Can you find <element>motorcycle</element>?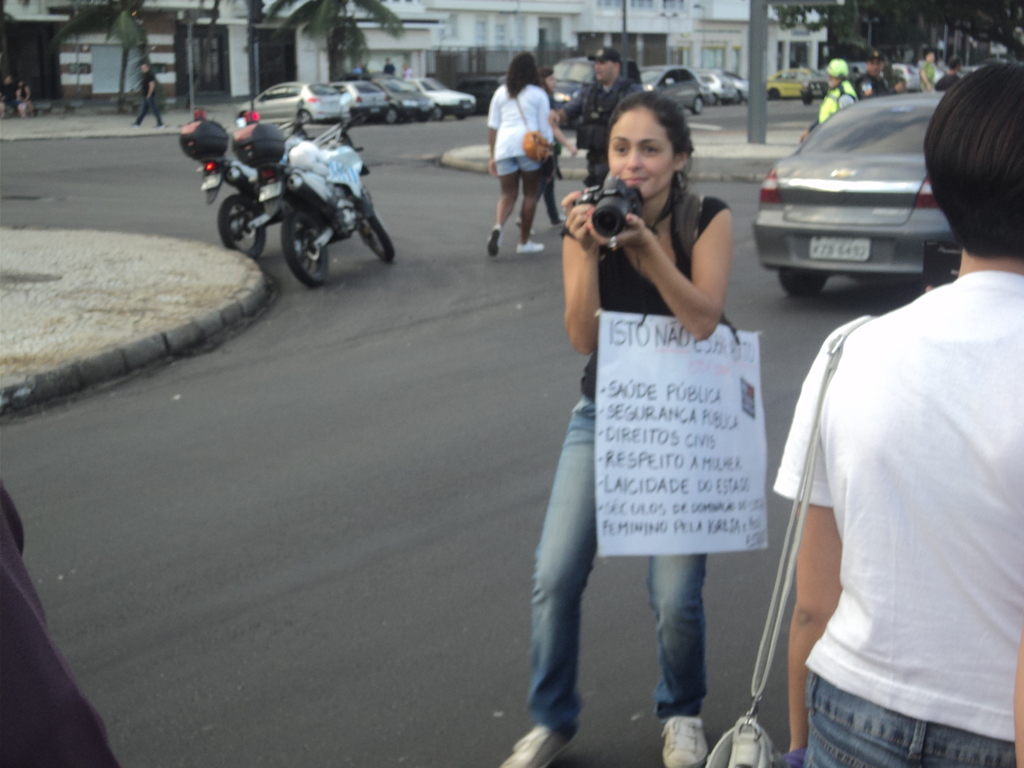
Yes, bounding box: [279, 125, 381, 264].
